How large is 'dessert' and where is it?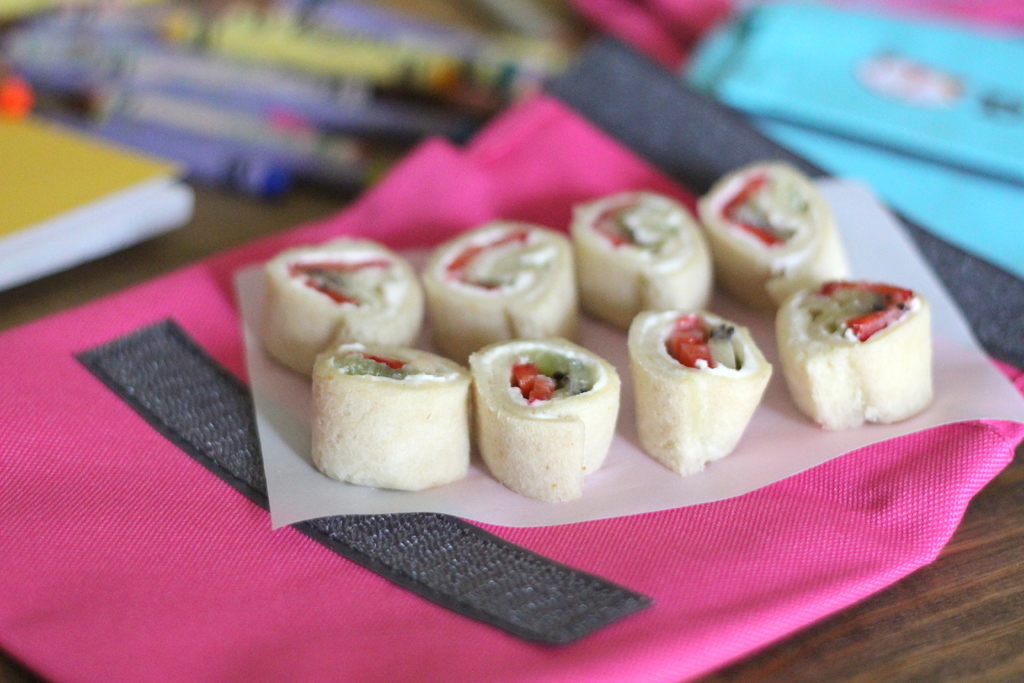
Bounding box: pyautogui.locateOnScreen(772, 279, 932, 443).
